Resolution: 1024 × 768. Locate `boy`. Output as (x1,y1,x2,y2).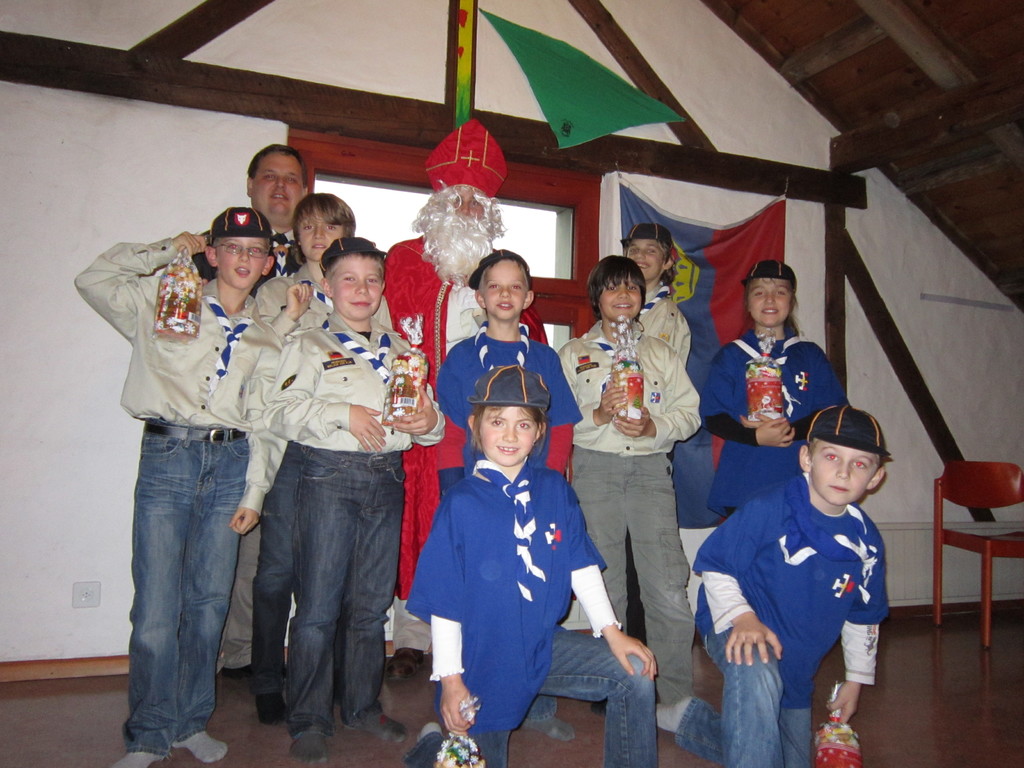
(237,180,395,738).
